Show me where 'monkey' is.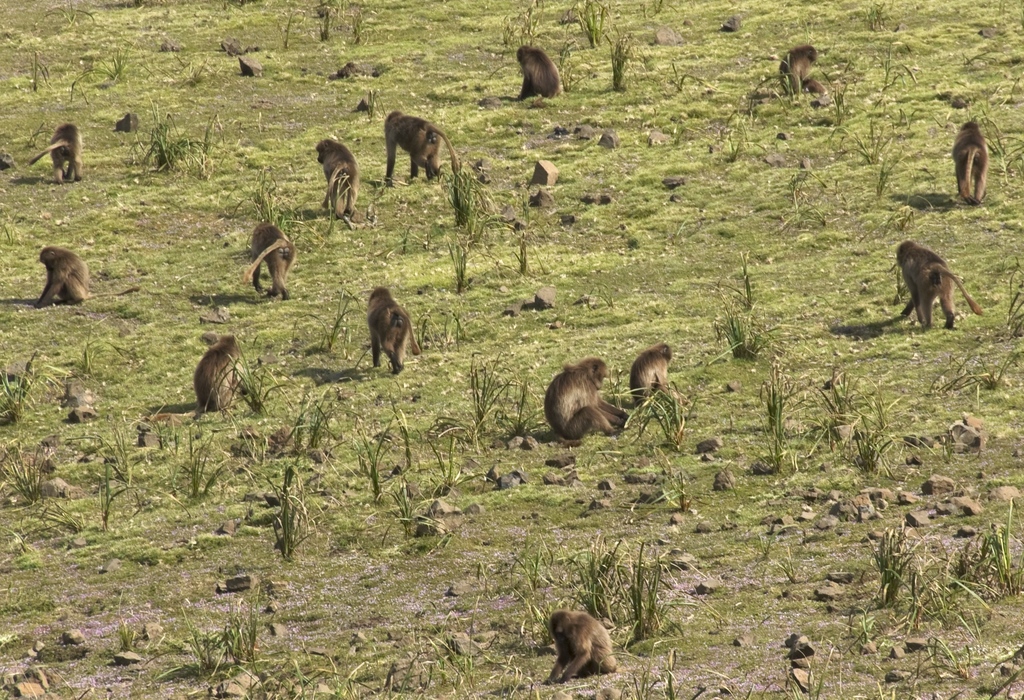
'monkey' is at [left=33, top=244, right=90, bottom=305].
